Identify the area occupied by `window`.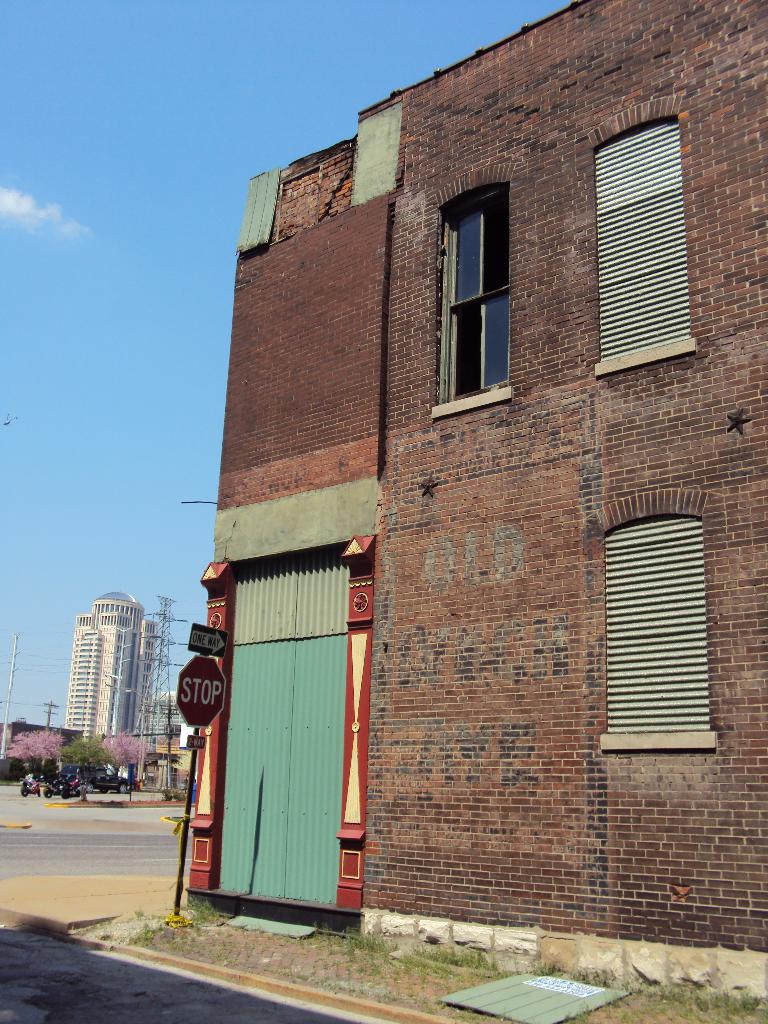
Area: (609, 485, 729, 751).
